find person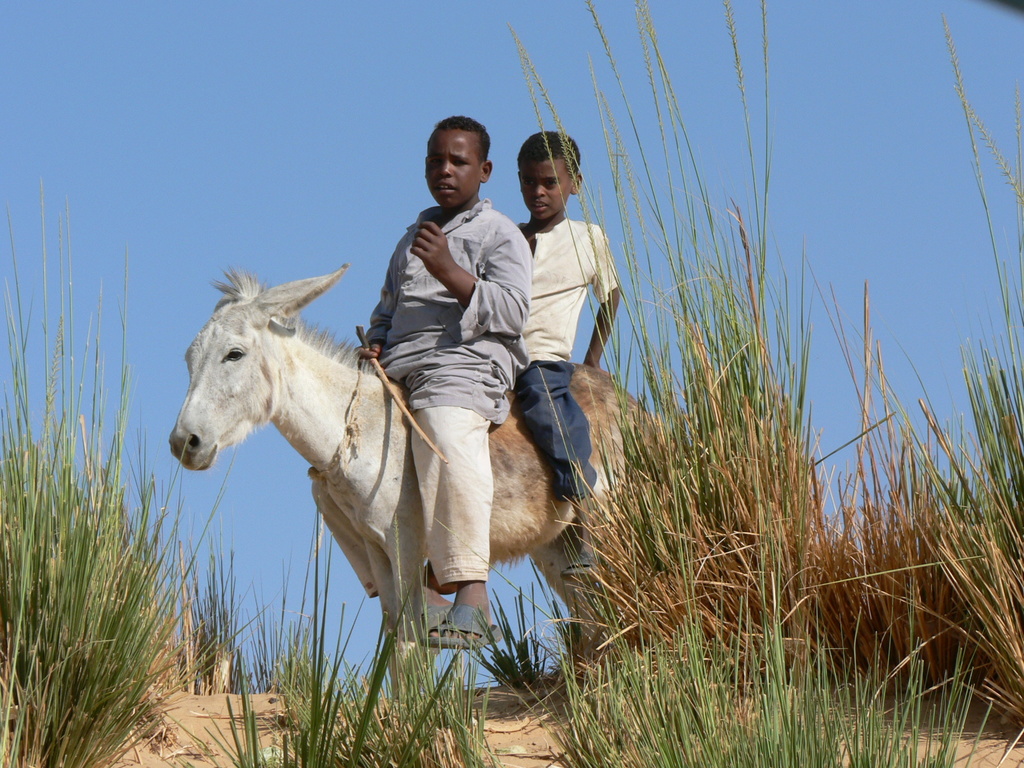
351,114,532,659
